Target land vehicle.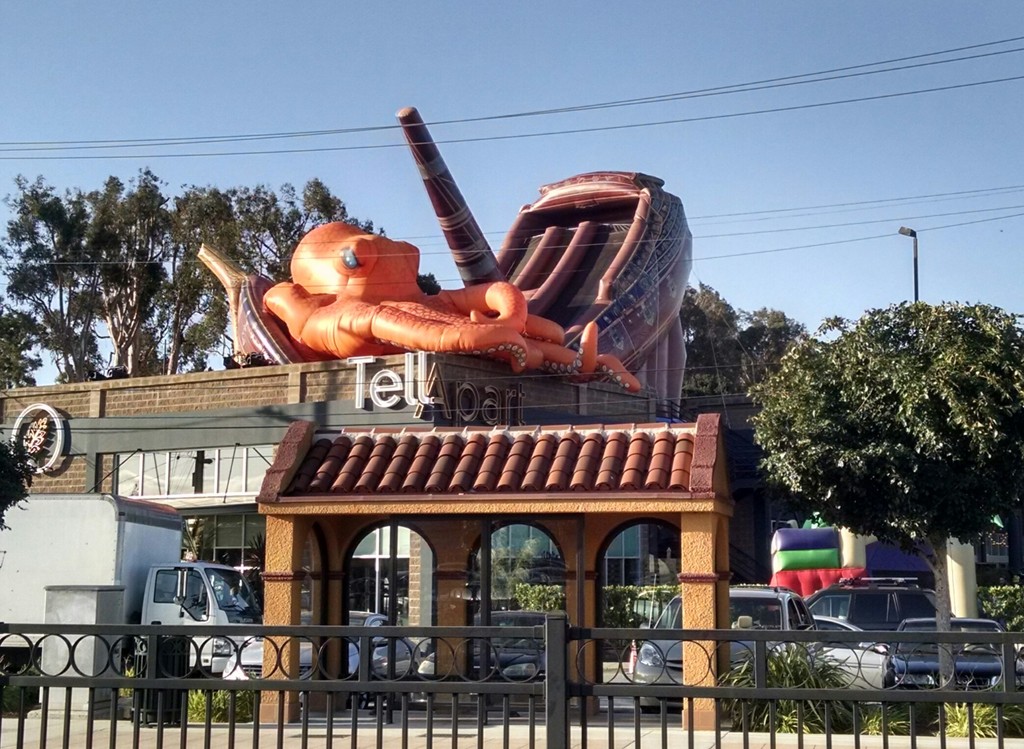
Target region: <region>622, 581, 816, 726</region>.
